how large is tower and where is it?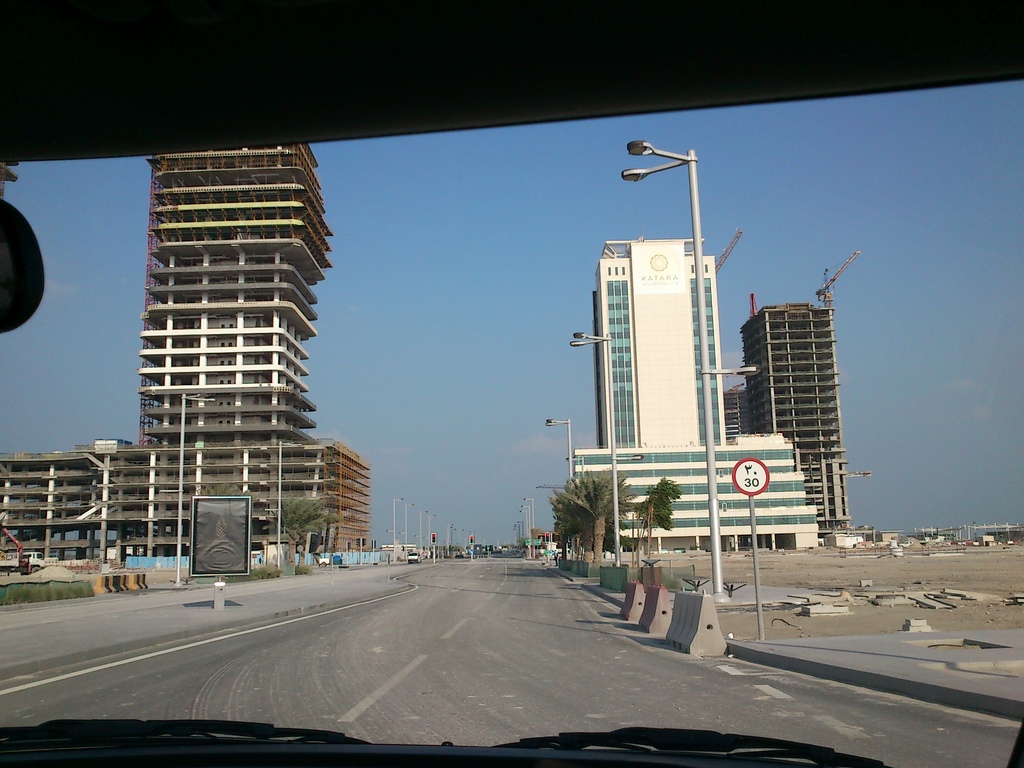
Bounding box: box=[592, 240, 727, 458].
